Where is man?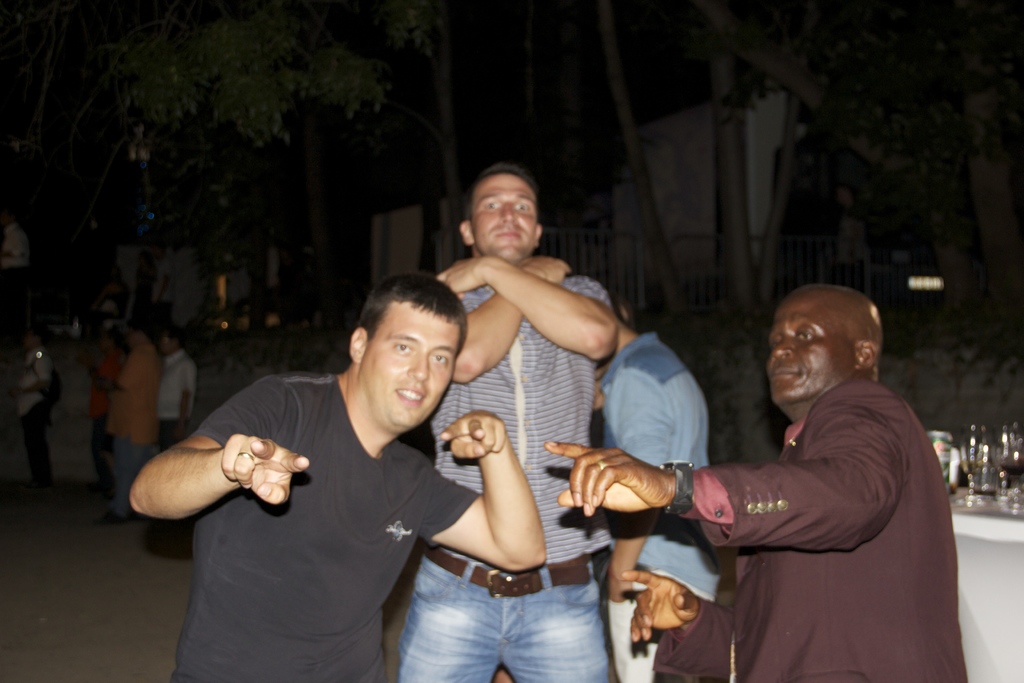
bbox=[155, 321, 198, 550].
